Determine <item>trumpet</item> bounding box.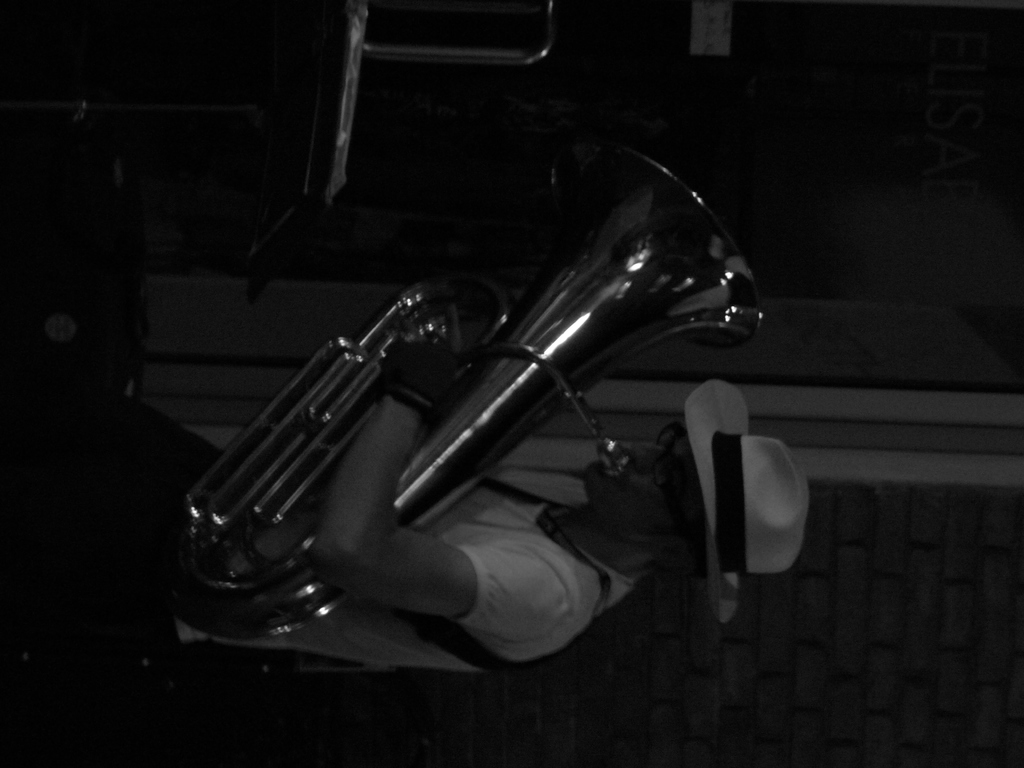
Determined: 191,144,889,686.
